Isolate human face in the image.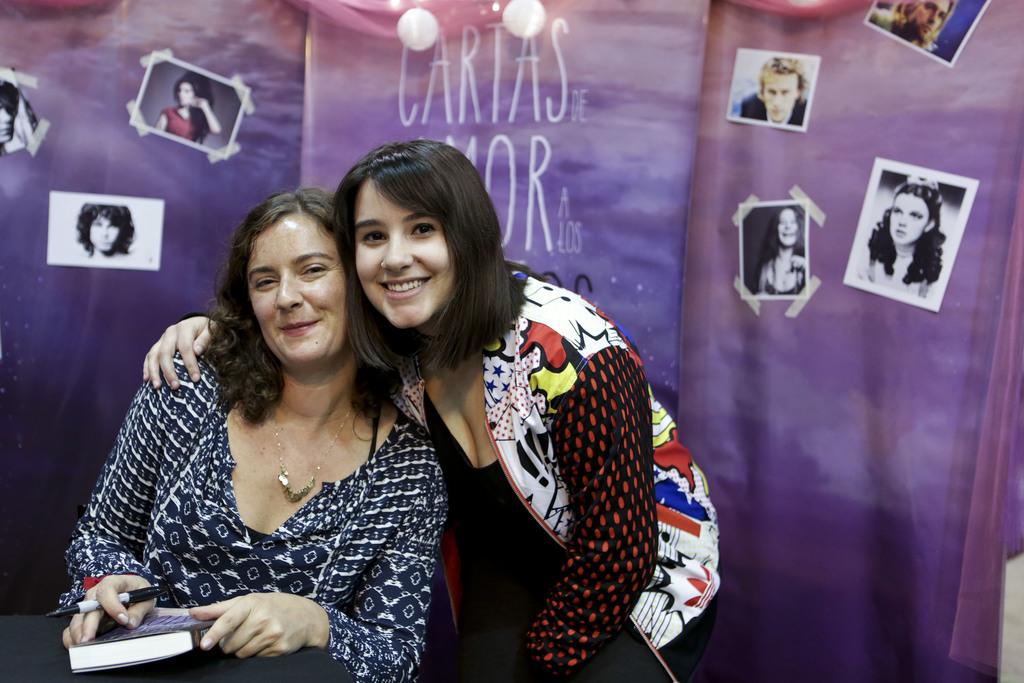
Isolated region: l=89, t=212, r=119, b=254.
